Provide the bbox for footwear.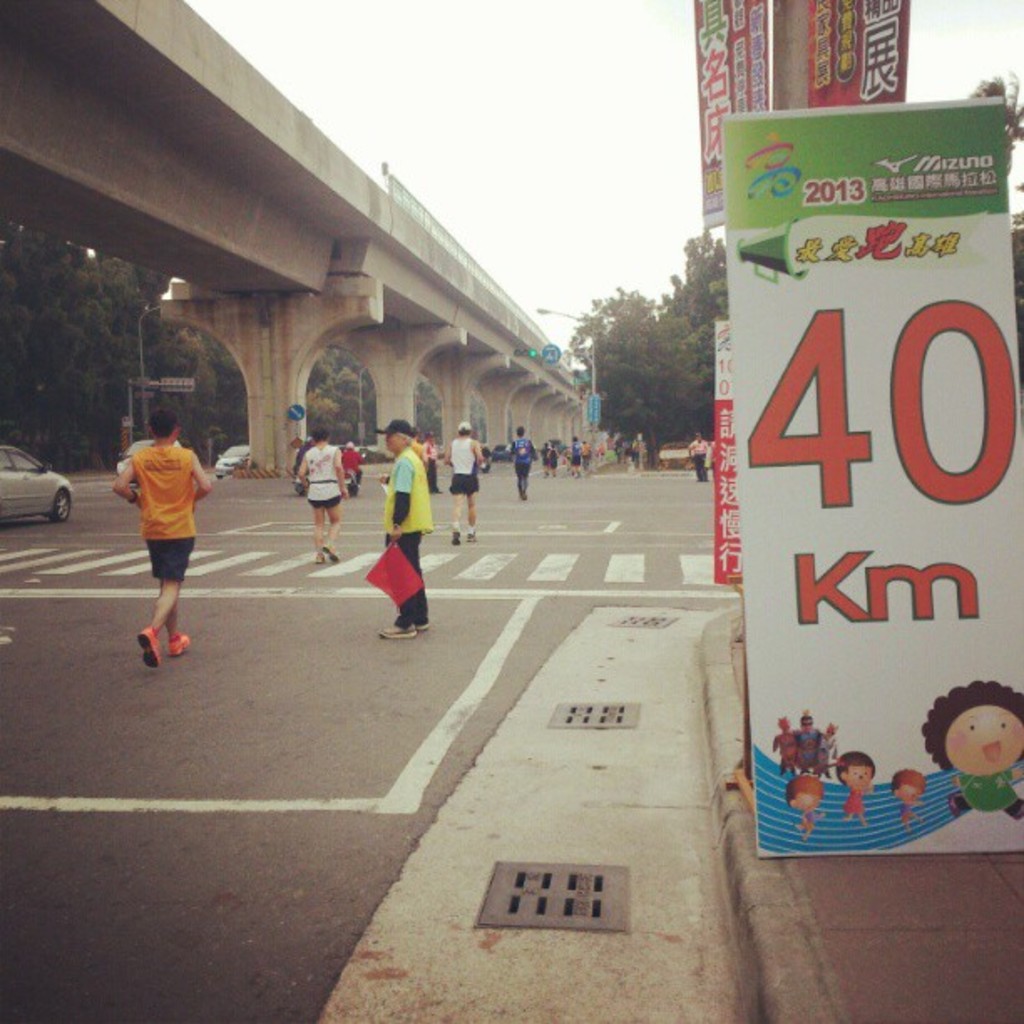
box(323, 540, 340, 561).
